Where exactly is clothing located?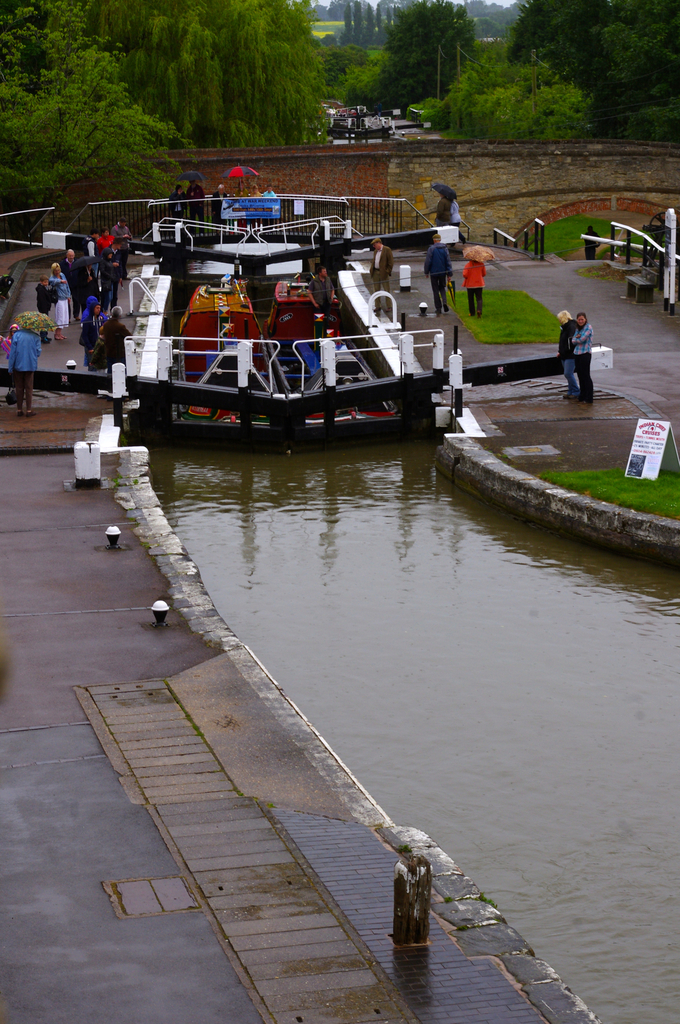
Its bounding box is box=[574, 325, 600, 396].
